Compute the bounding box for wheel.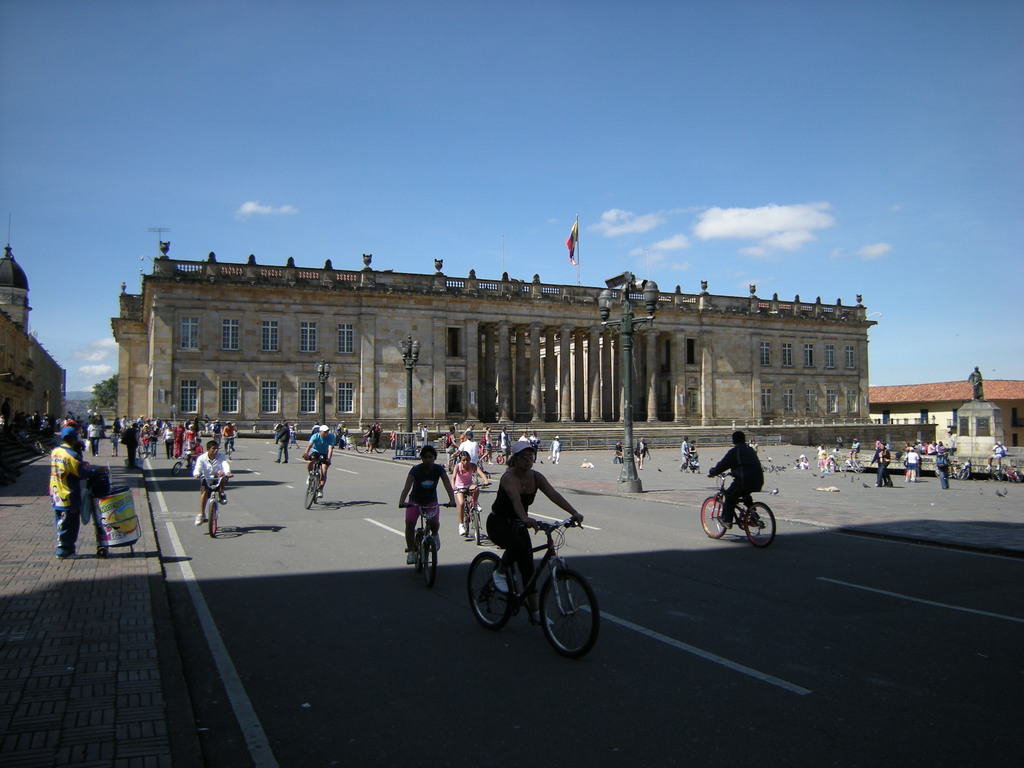
{"x1": 207, "y1": 501, "x2": 216, "y2": 537}.
